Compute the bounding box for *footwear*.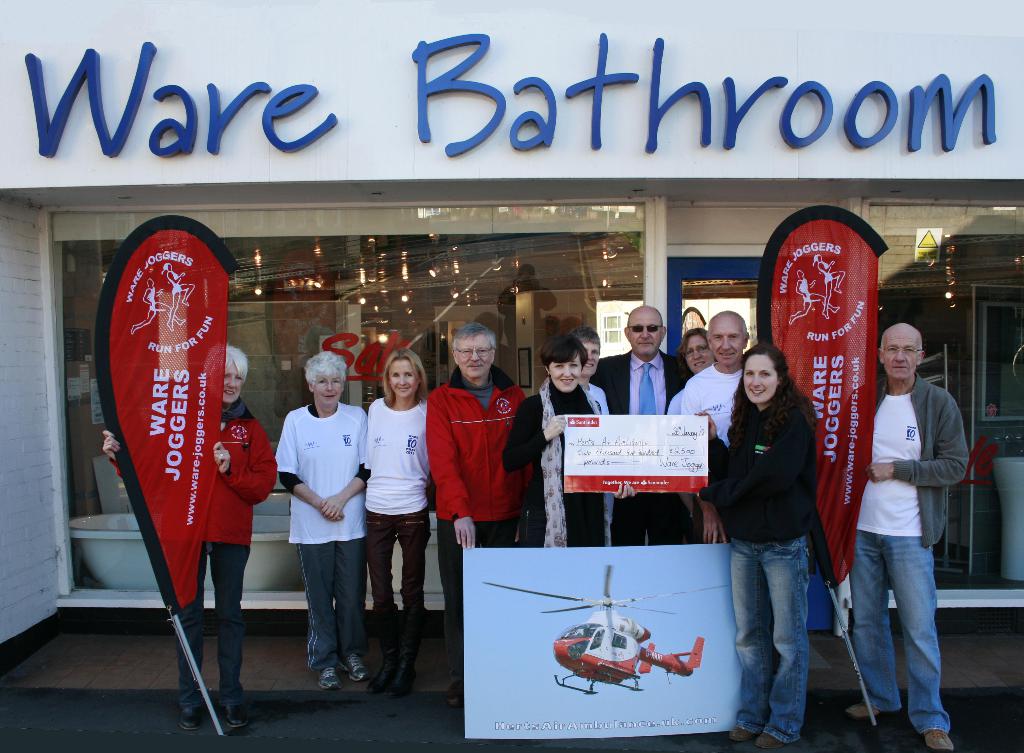
{"left": 217, "top": 697, "right": 248, "bottom": 731}.
